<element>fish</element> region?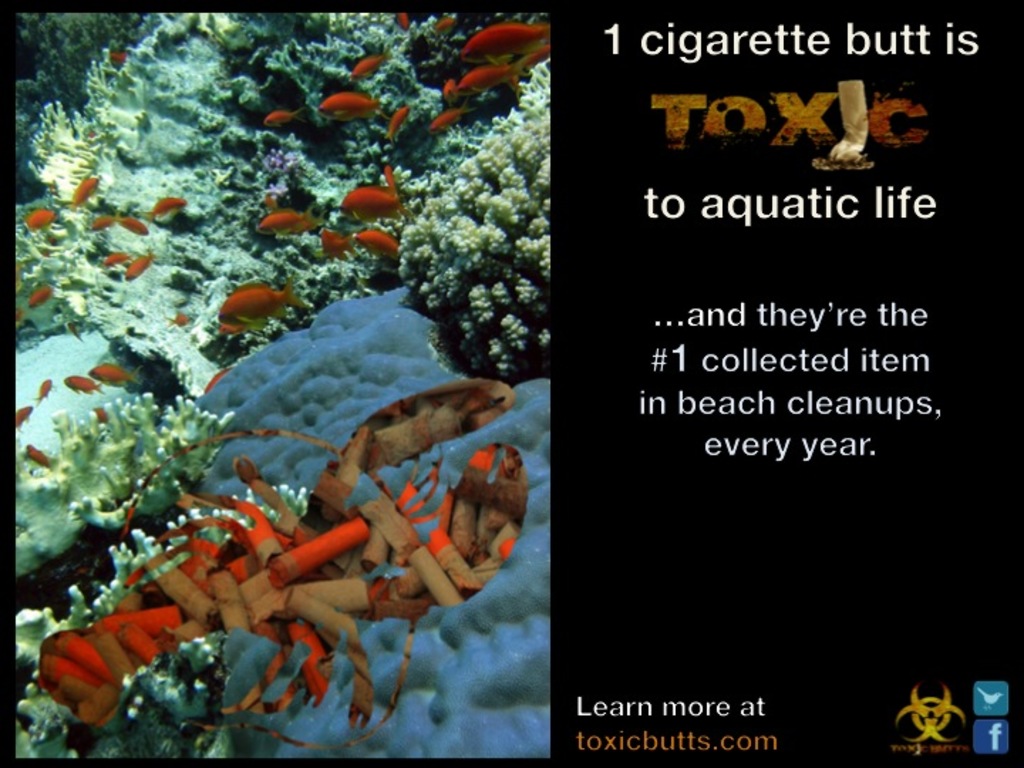
336 182 411 219
